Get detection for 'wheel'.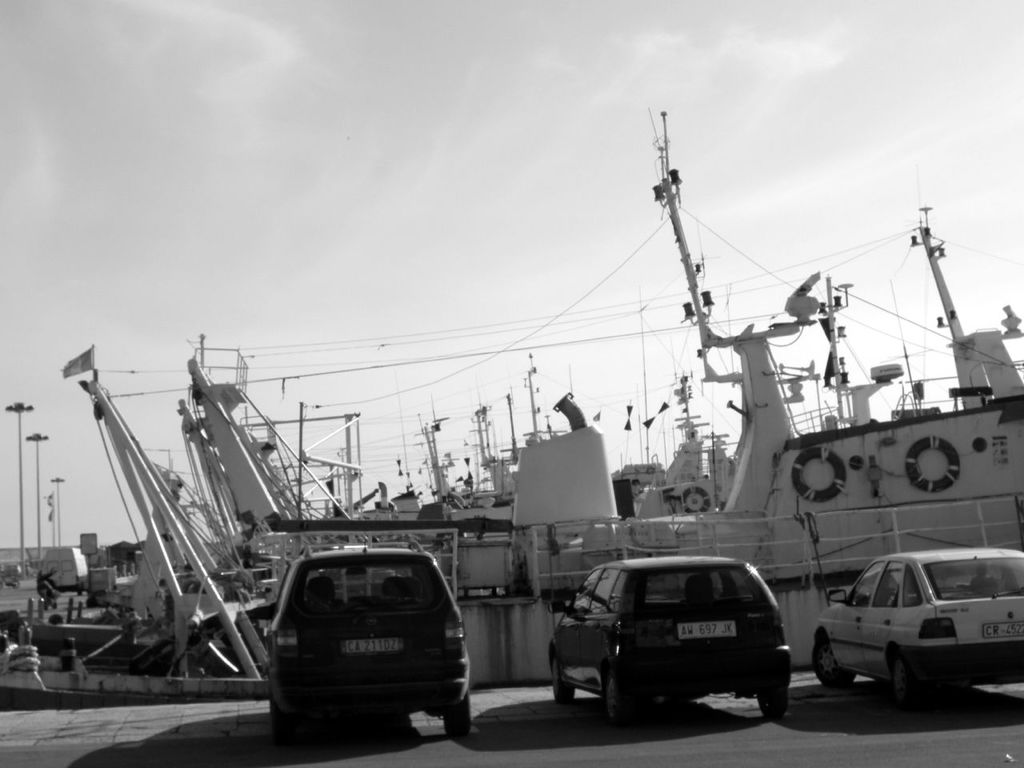
Detection: [750, 670, 786, 722].
